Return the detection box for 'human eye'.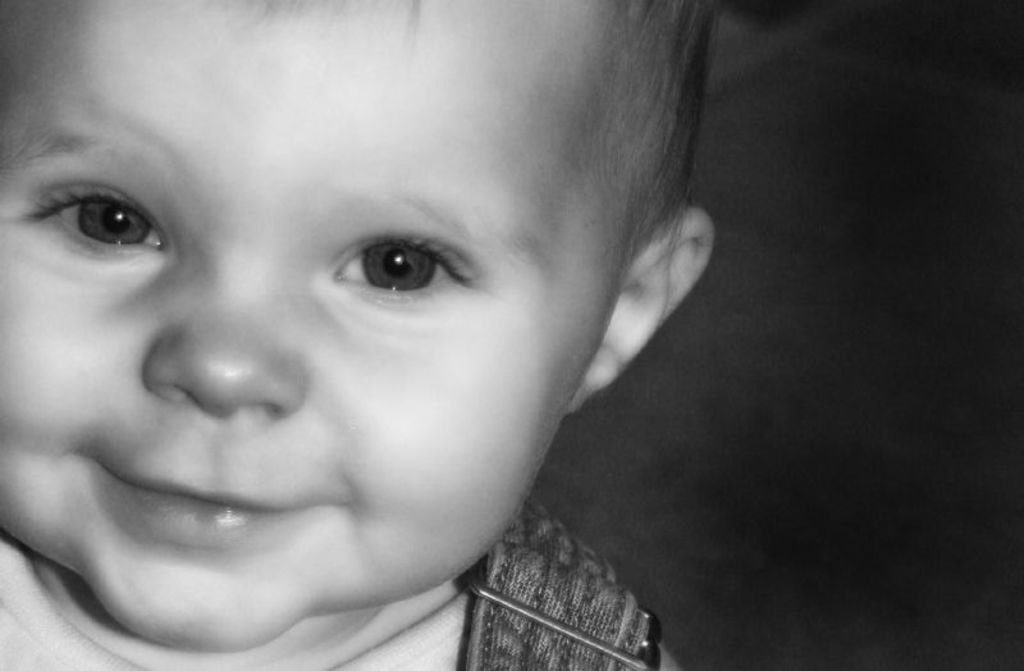
box=[329, 227, 493, 306].
